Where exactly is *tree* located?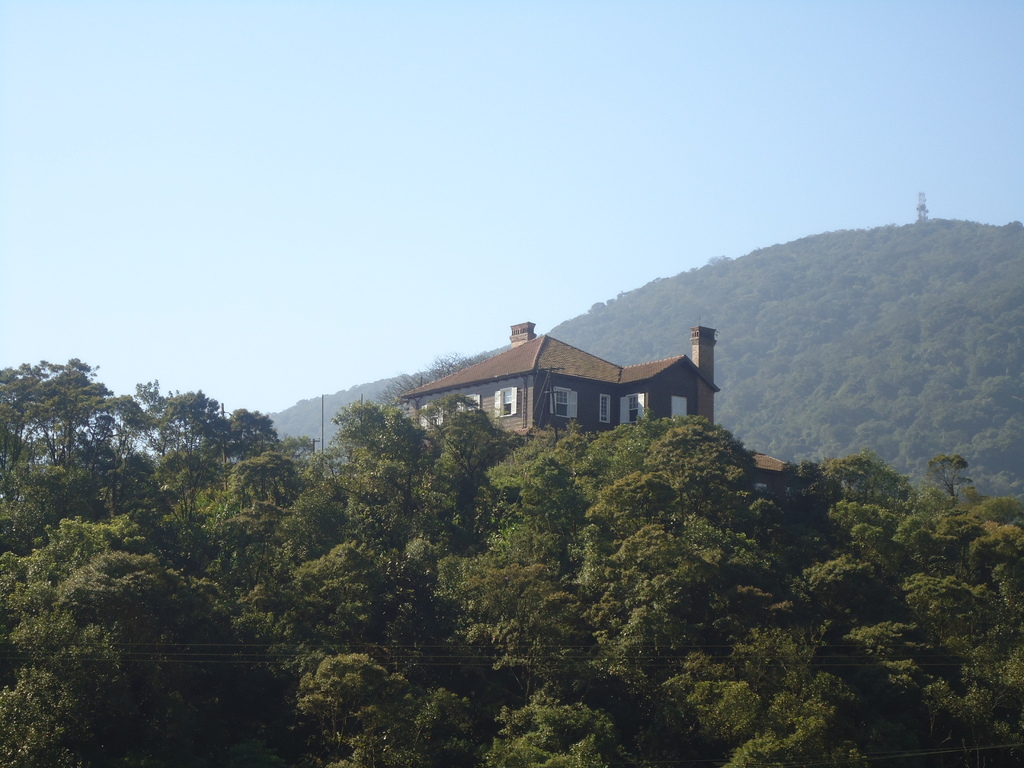
Its bounding box is (left=11, top=333, right=131, bottom=529).
